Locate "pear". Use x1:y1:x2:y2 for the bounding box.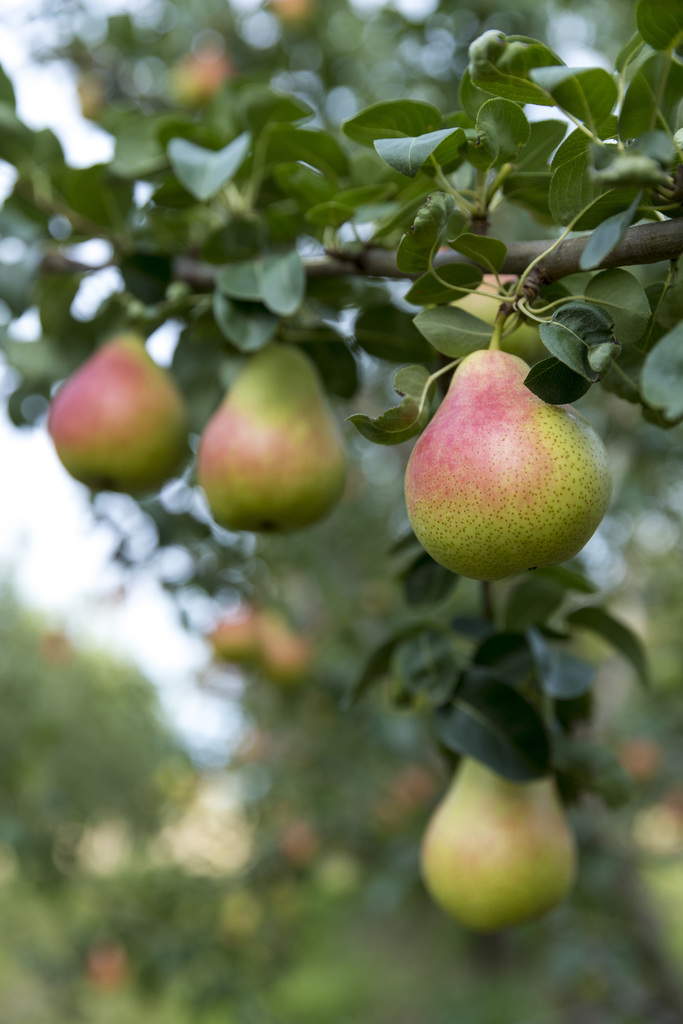
429:275:554:370.
